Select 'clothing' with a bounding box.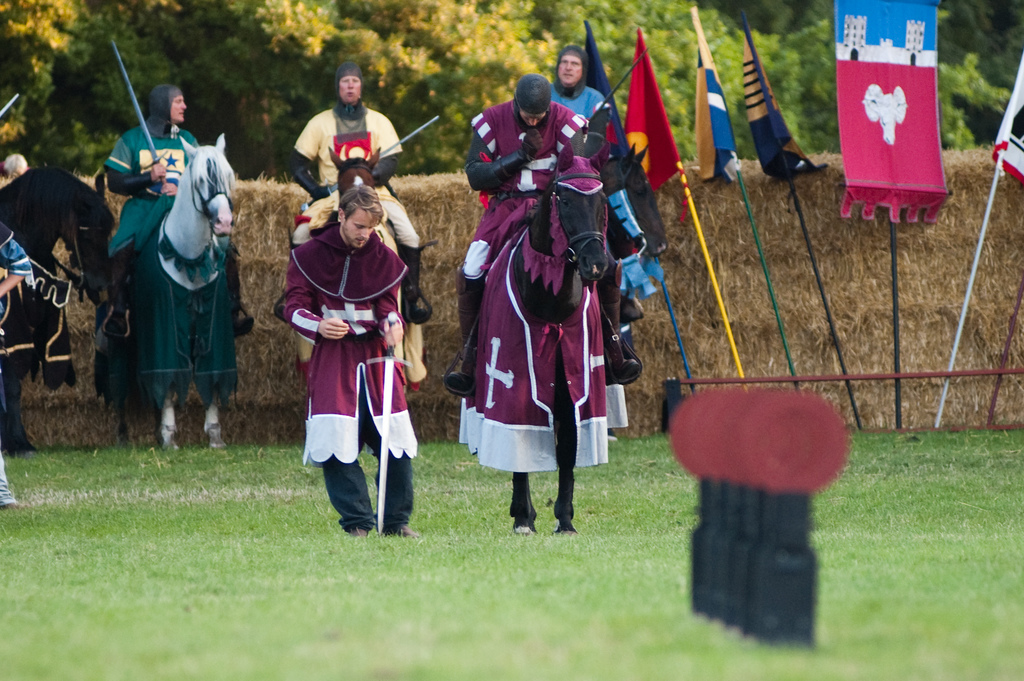
x1=106, y1=112, x2=243, y2=301.
